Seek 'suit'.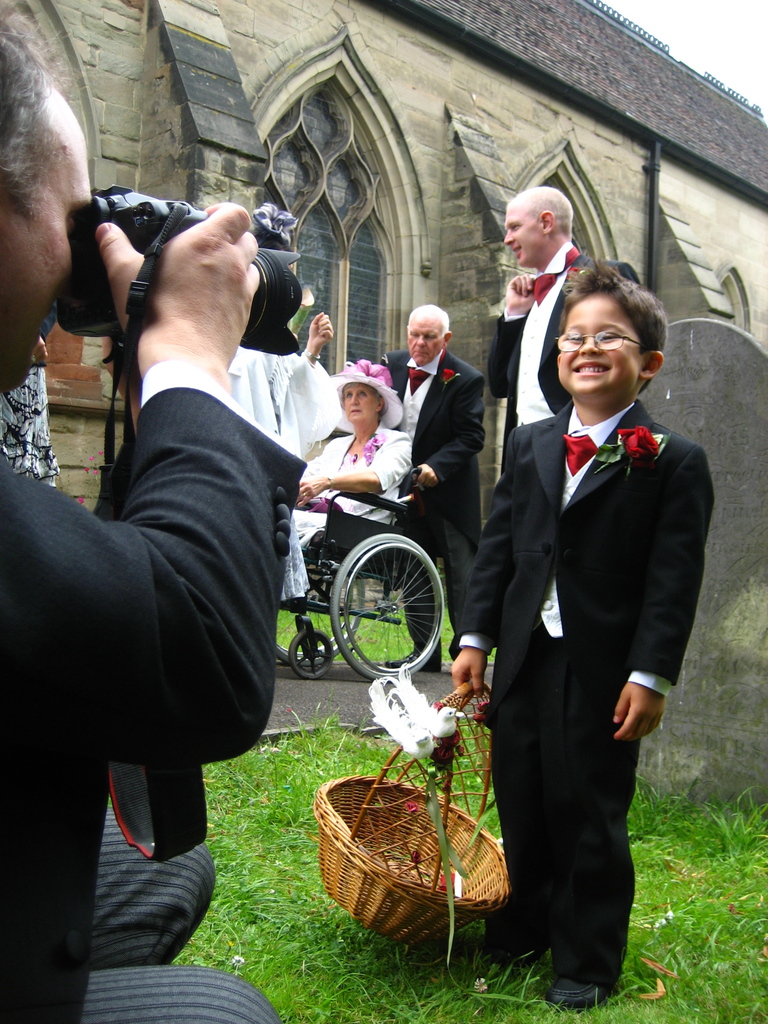
374/352/492/655.
